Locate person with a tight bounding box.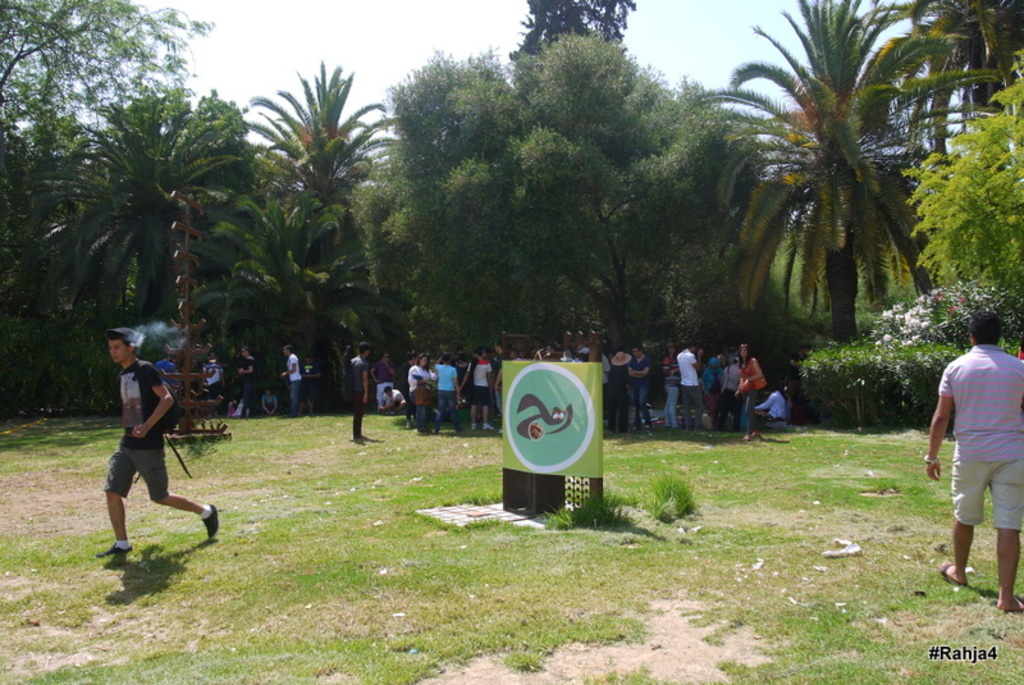
x1=744, y1=385, x2=795, y2=444.
